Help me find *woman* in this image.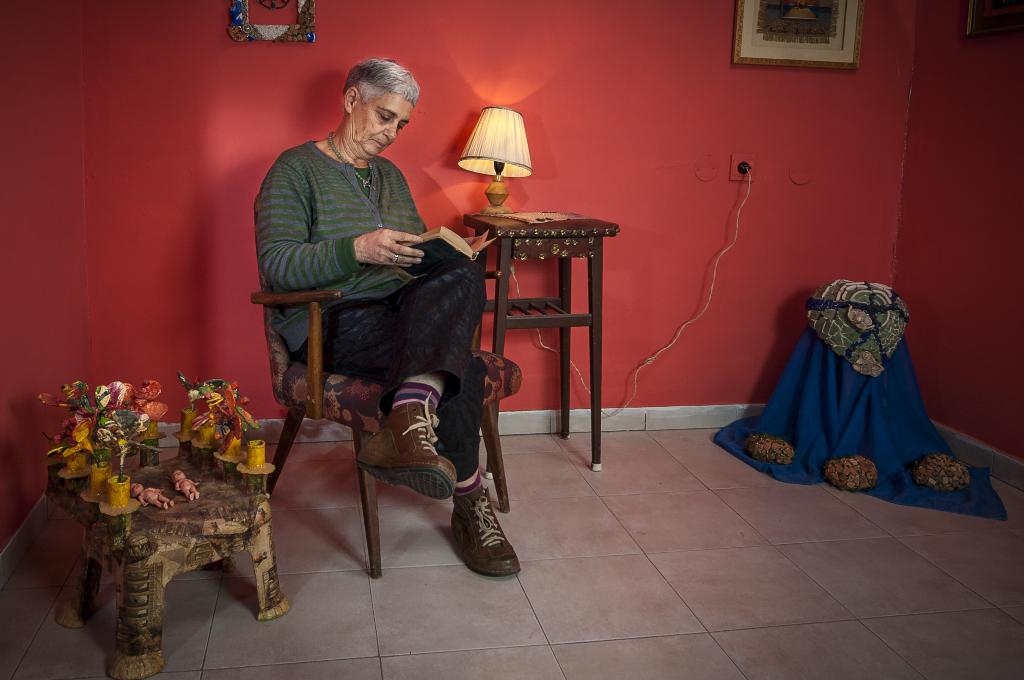
Found it: [x1=284, y1=129, x2=520, y2=547].
